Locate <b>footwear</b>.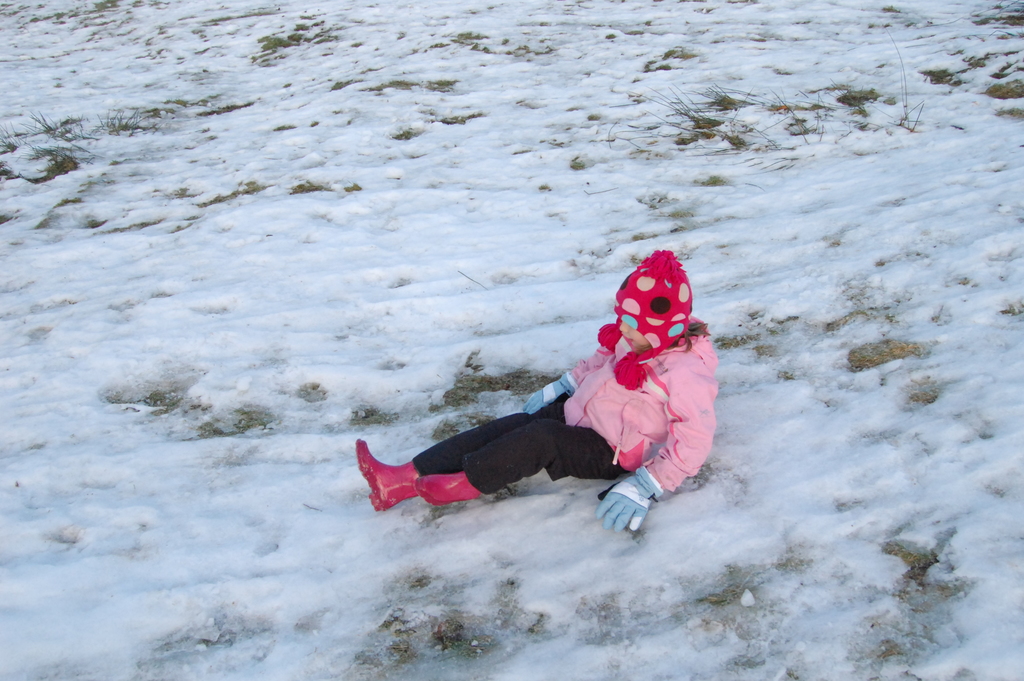
Bounding box: (412,476,486,510).
